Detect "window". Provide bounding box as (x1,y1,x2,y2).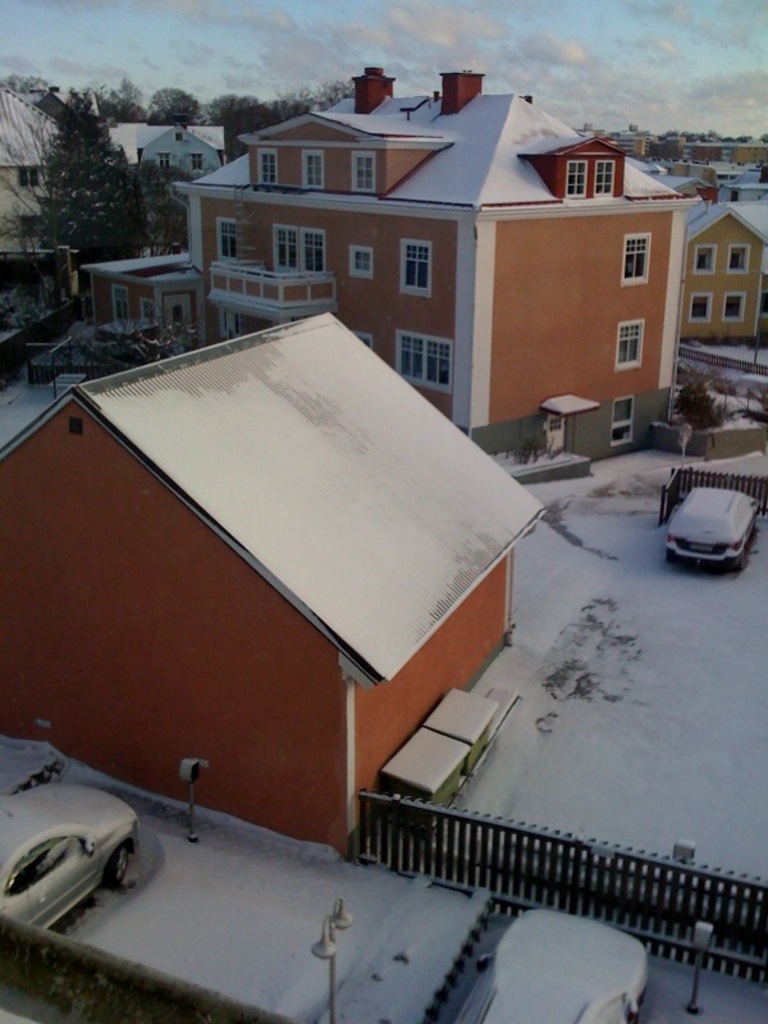
(305,151,325,186).
